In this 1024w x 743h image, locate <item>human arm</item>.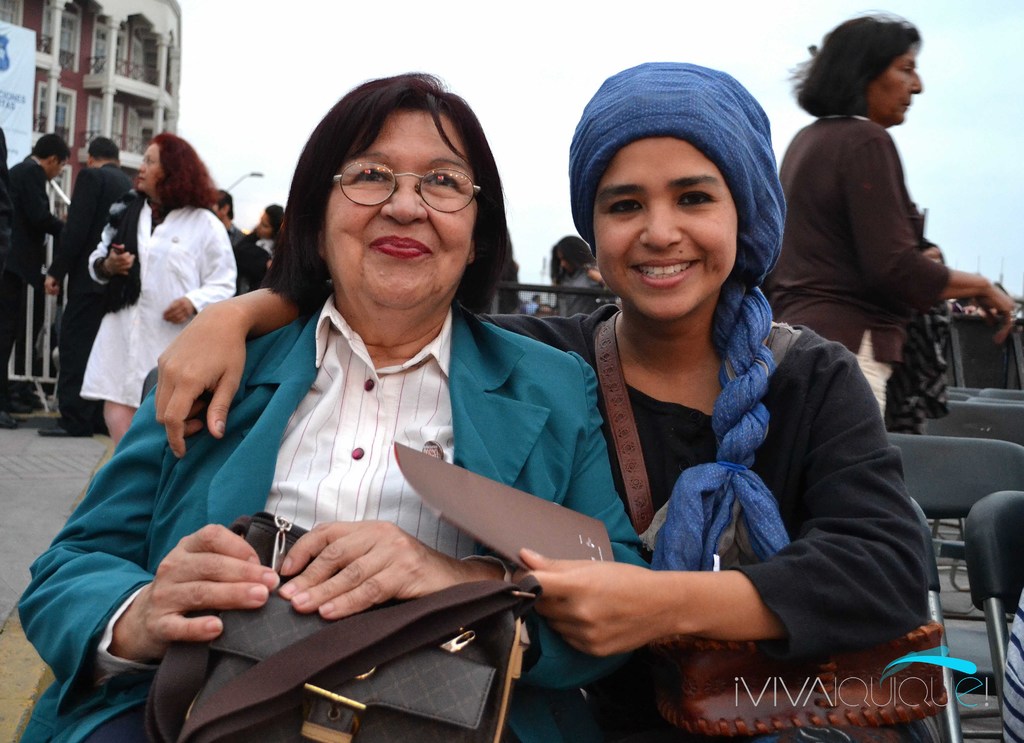
Bounding box: (x1=89, y1=212, x2=138, y2=283).
